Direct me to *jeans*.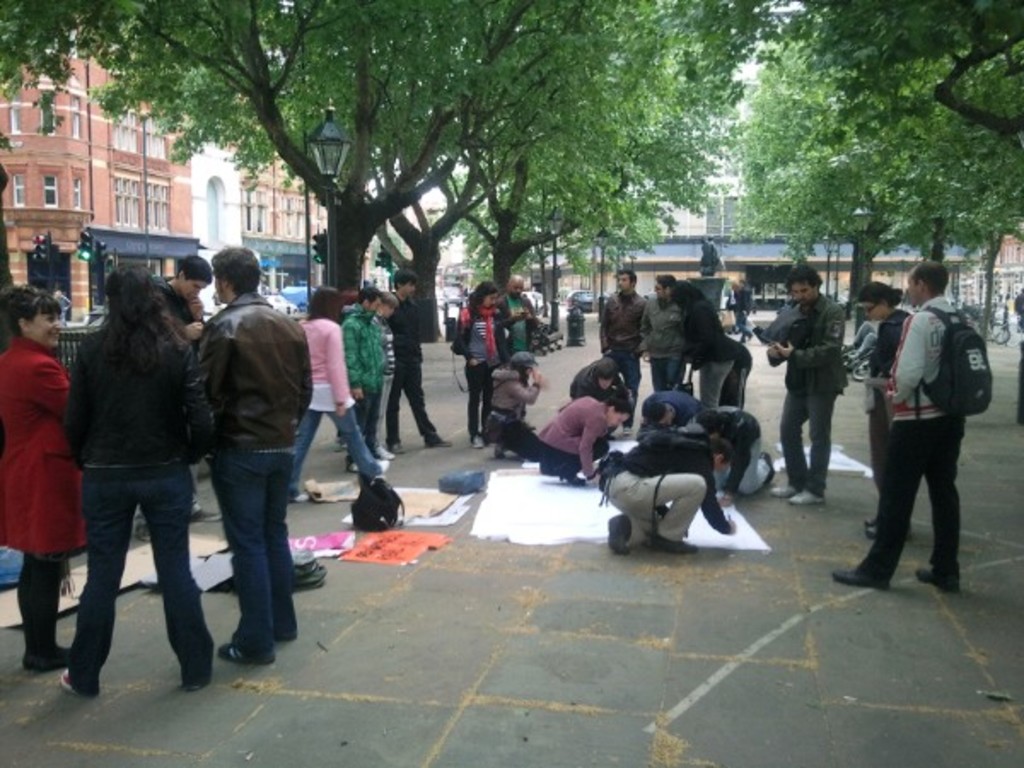
Direction: box(290, 406, 374, 476).
